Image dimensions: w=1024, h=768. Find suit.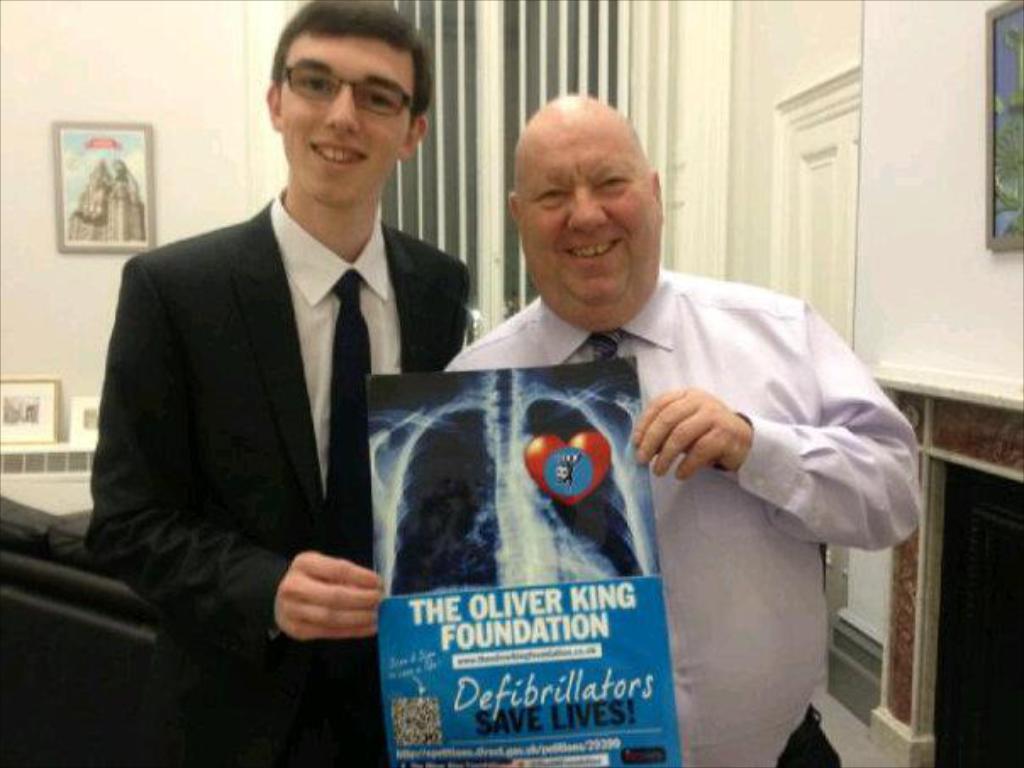
<bbox>61, 178, 473, 766</bbox>.
